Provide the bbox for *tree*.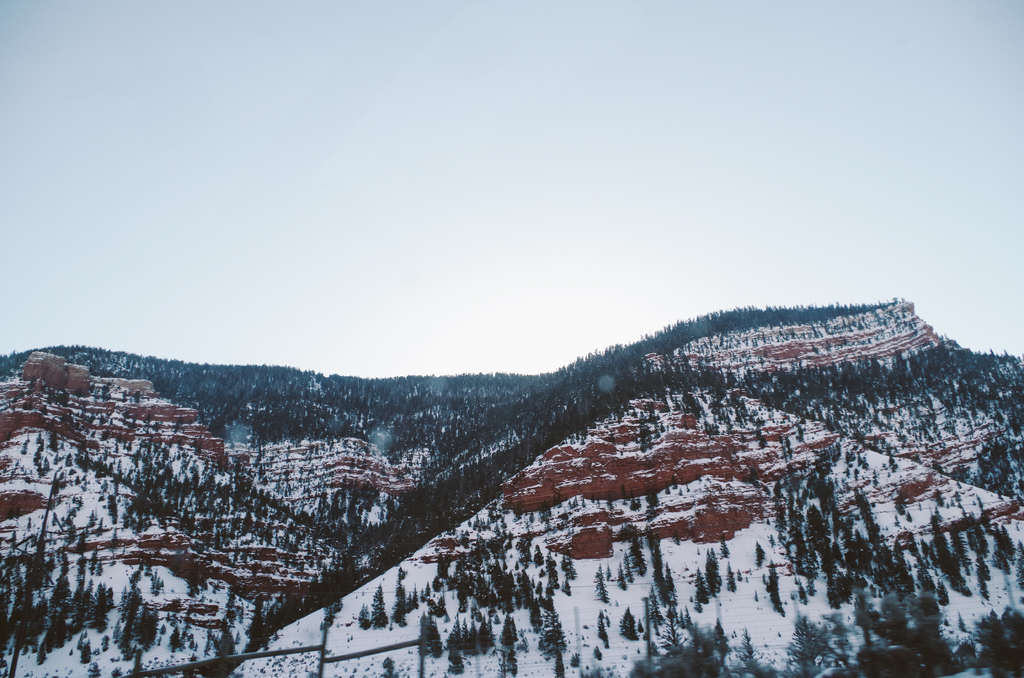
left=700, top=474, right=705, bottom=485.
